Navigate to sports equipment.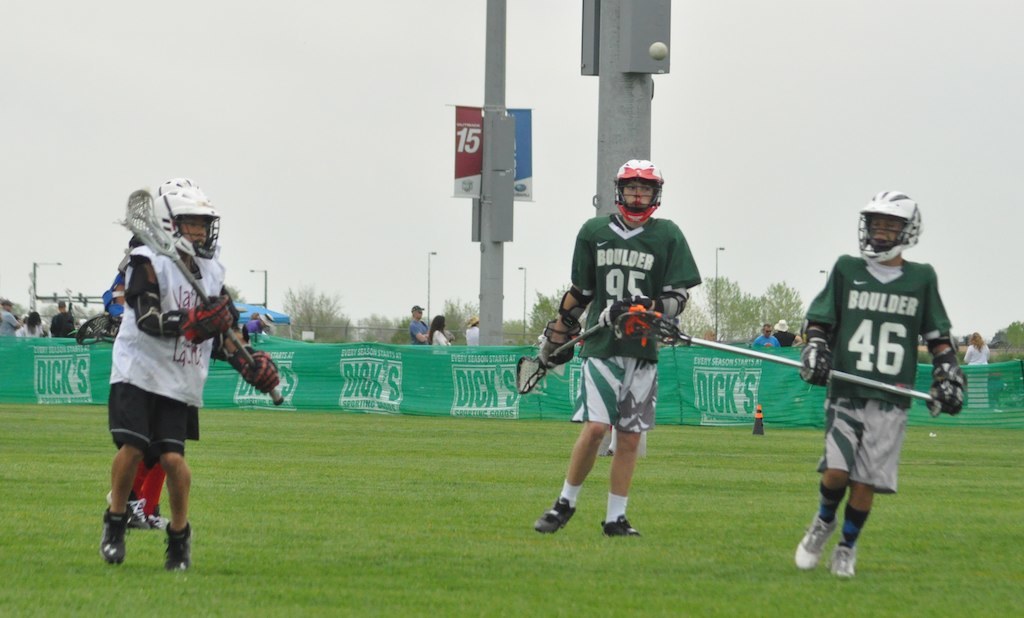
Navigation target: [615, 161, 662, 223].
